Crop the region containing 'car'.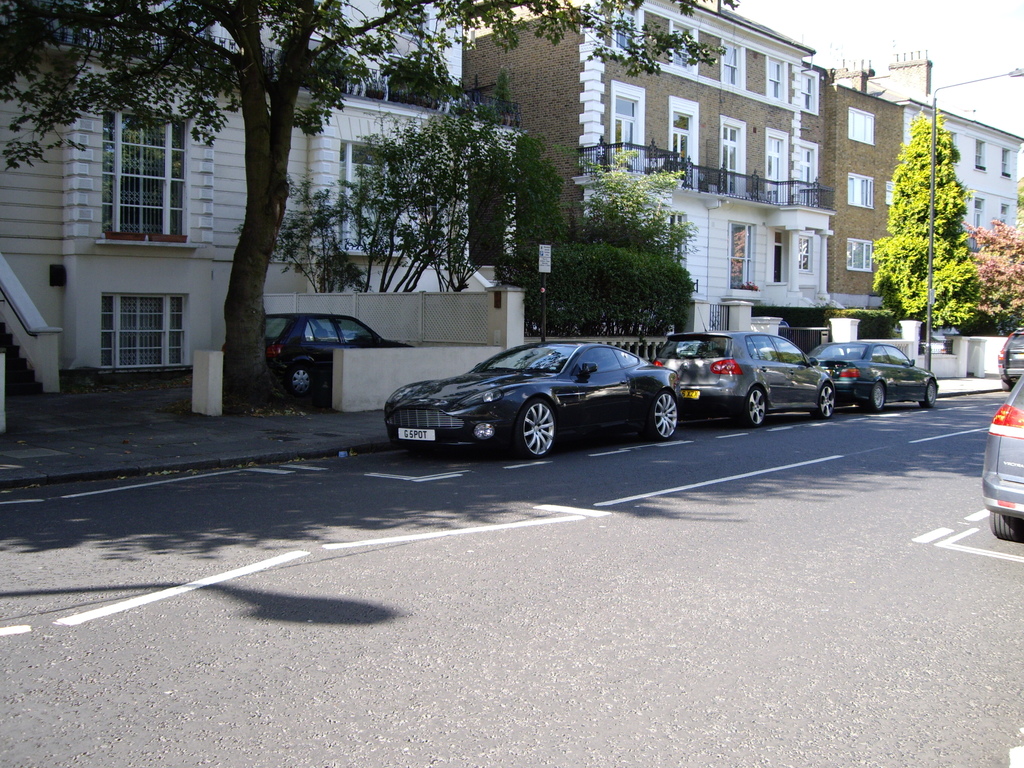
Crop region: bbox(983, 381, 1023, 545).
